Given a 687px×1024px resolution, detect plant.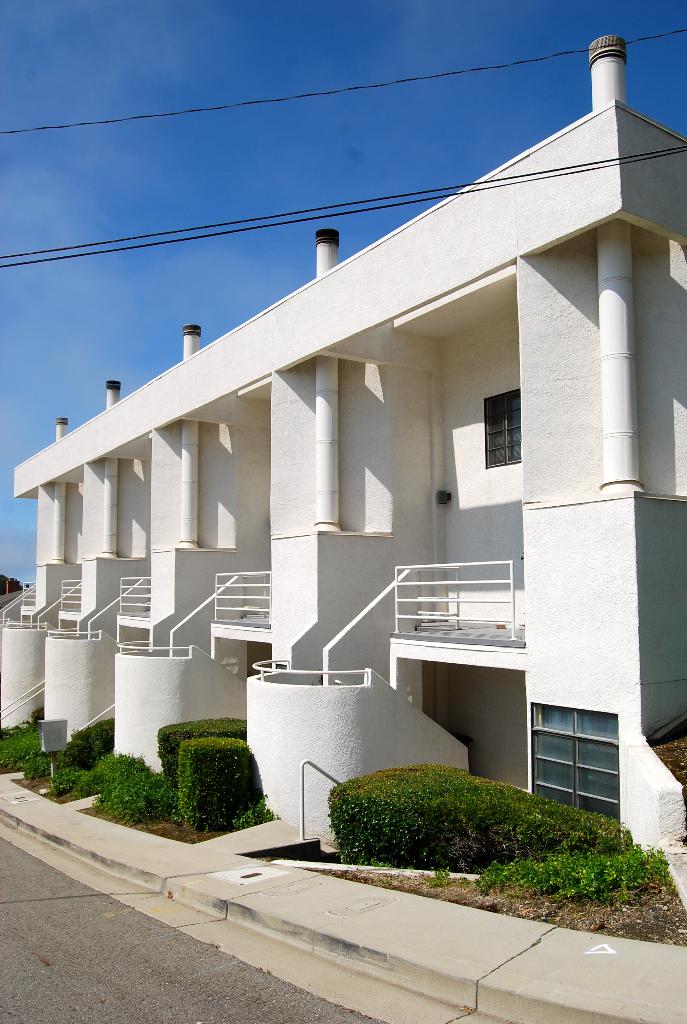
select_region(469, 840, 675, 901).
